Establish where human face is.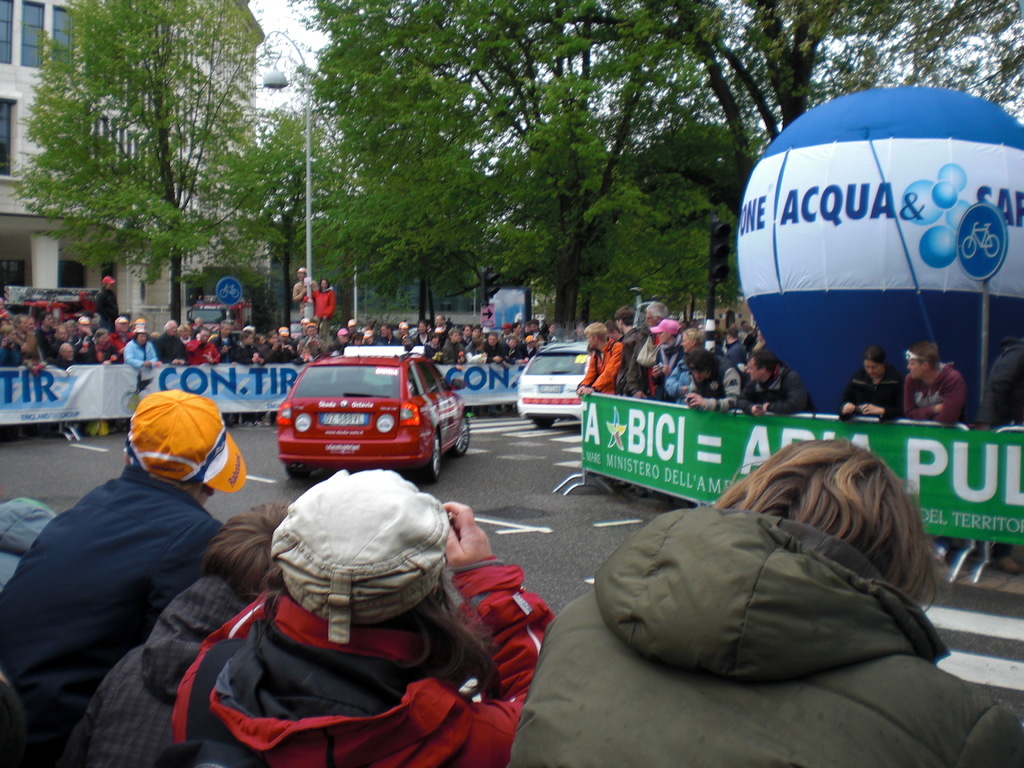
Established at box(134, 331, 148, 346).
